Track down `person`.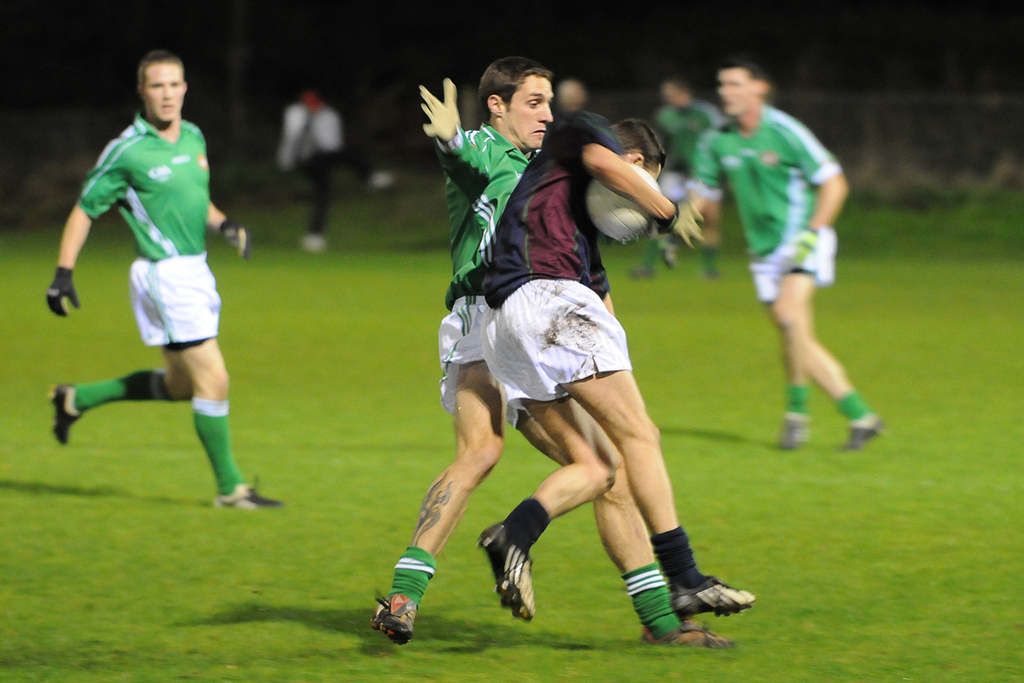
Tracked to [x1=625, y1=77, x2=726, y2=281].
